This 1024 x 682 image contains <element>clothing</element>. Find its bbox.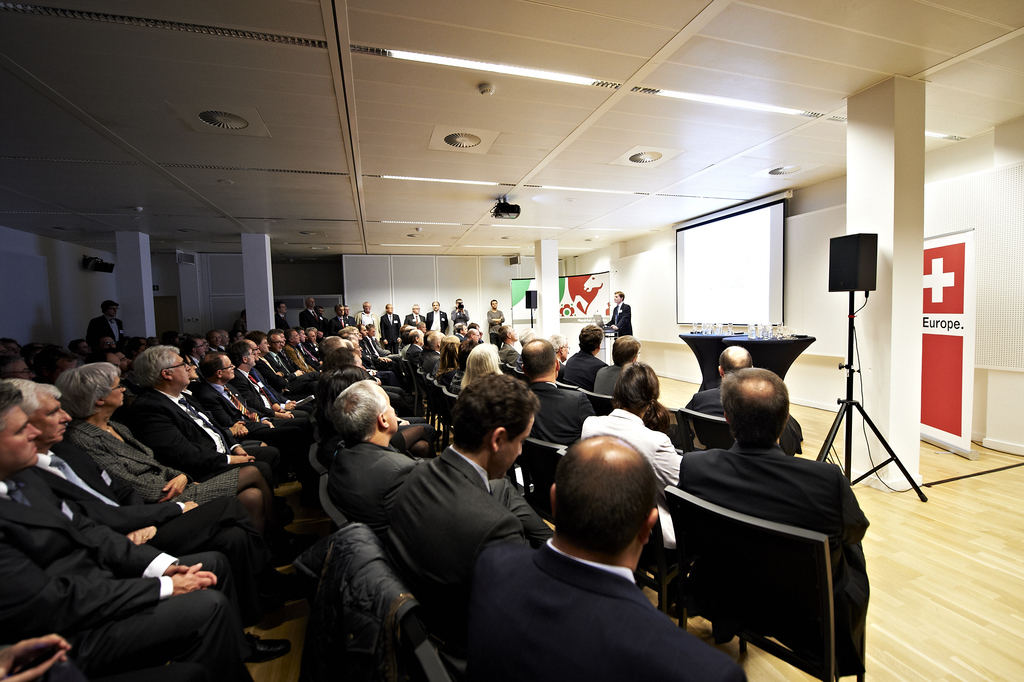
Rect(372, 450, 531, 635).
